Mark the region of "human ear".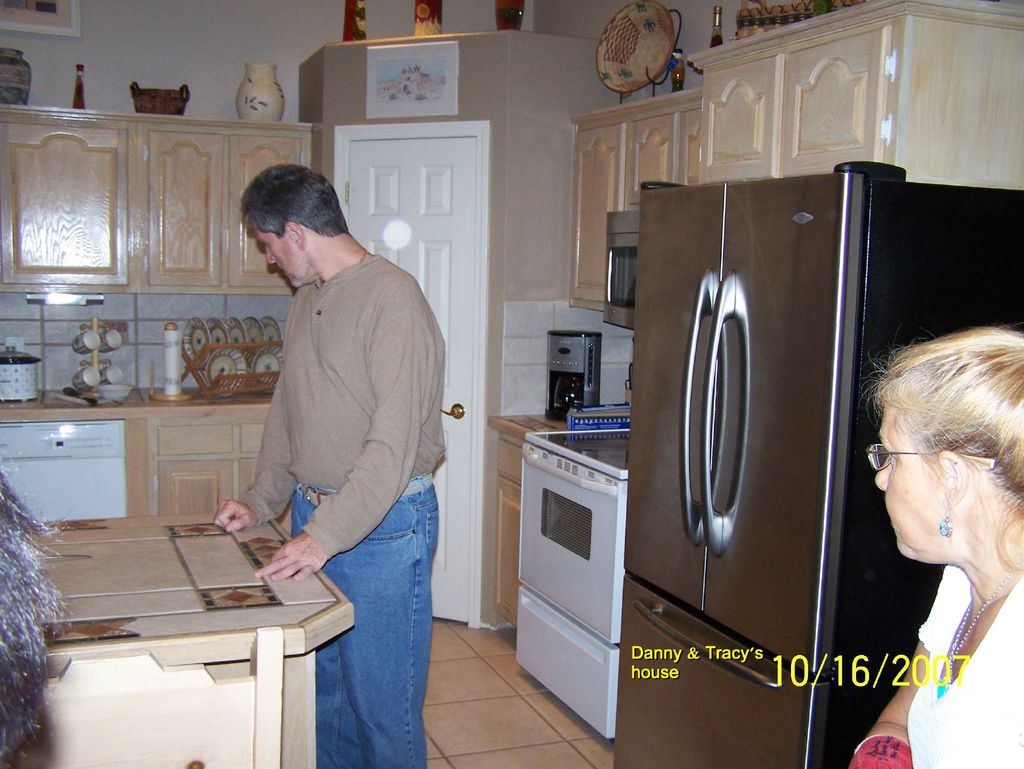
Region: <region>943, 452, 968, 508</region>.
